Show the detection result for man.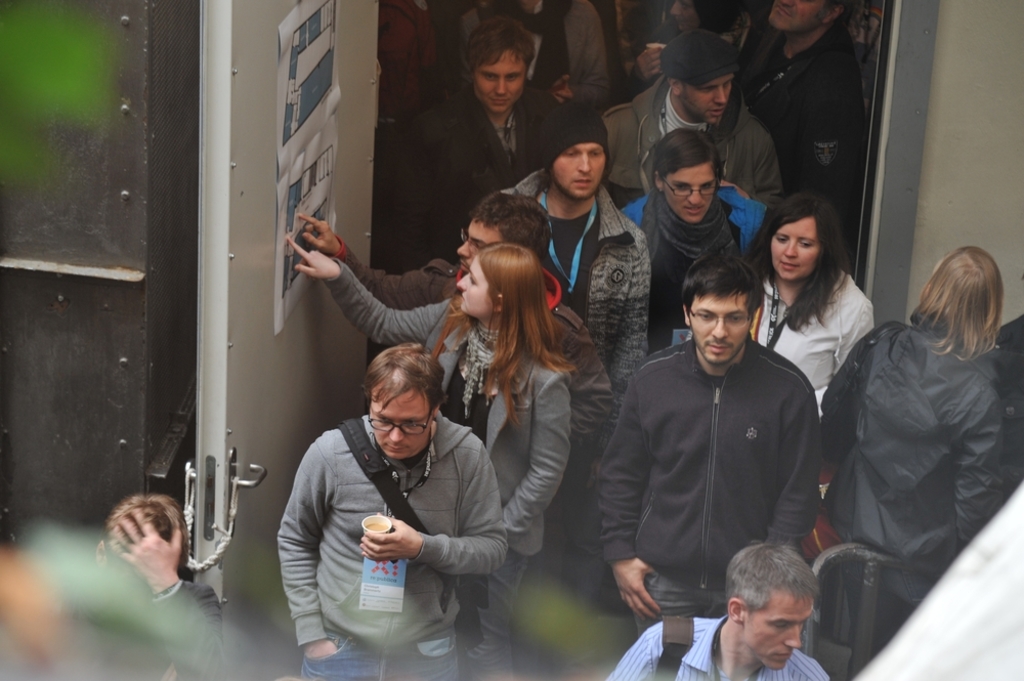
{"x1": 611, "y1": 235, "x2": 838, "y2": 656}.
